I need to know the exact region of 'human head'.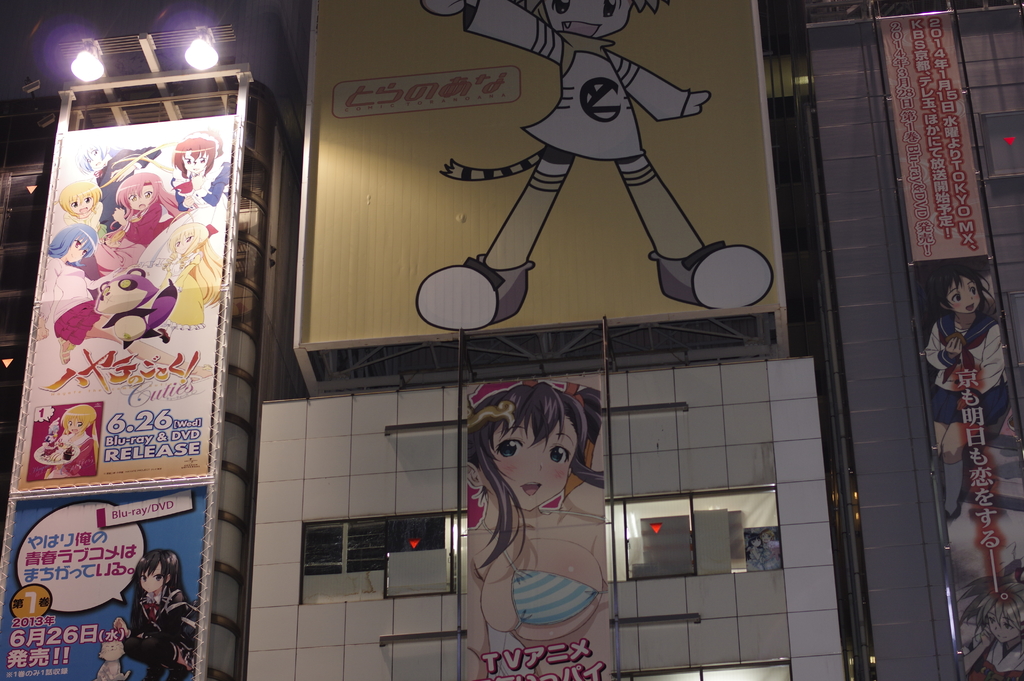
Region: rect(470, 384, 600, 525).
